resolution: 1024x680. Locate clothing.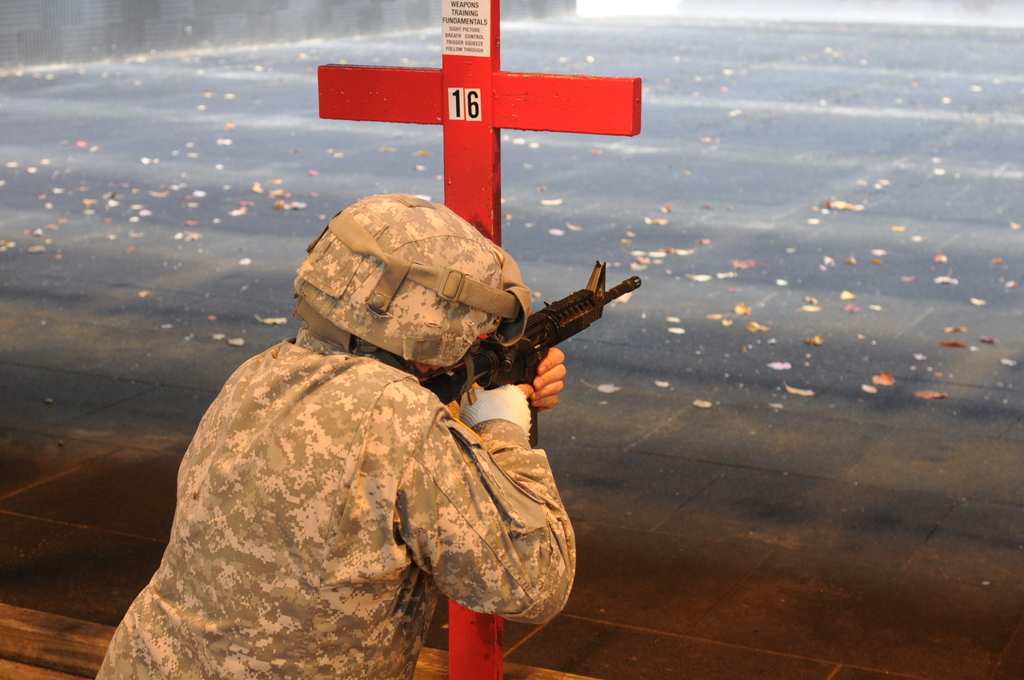
bbox=[97, 335, 570, 679].
